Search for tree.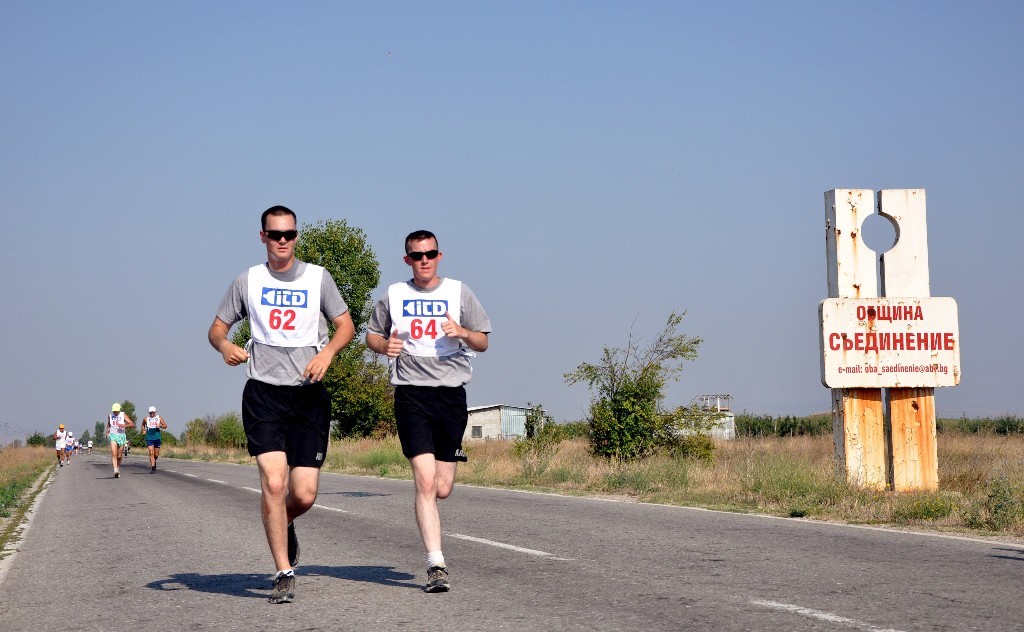
Found at detection(523, 400, 563, 462).
